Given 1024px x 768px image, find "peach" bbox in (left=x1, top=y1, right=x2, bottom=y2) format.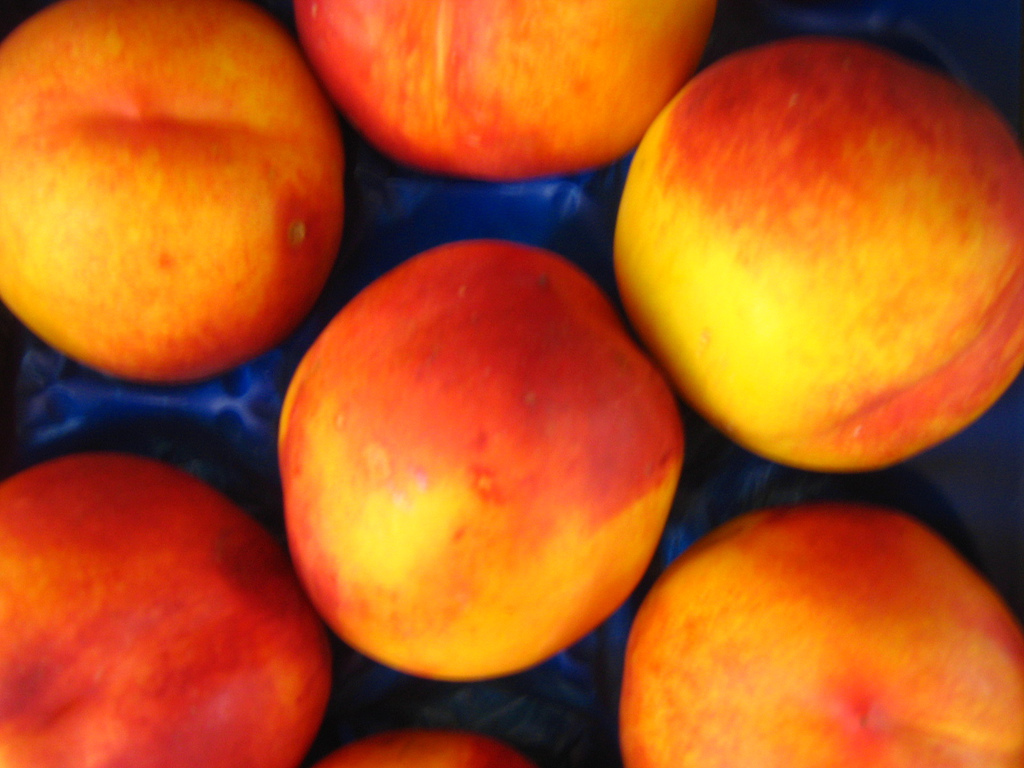
(left=291, top=0, right=716, bottom=187).
